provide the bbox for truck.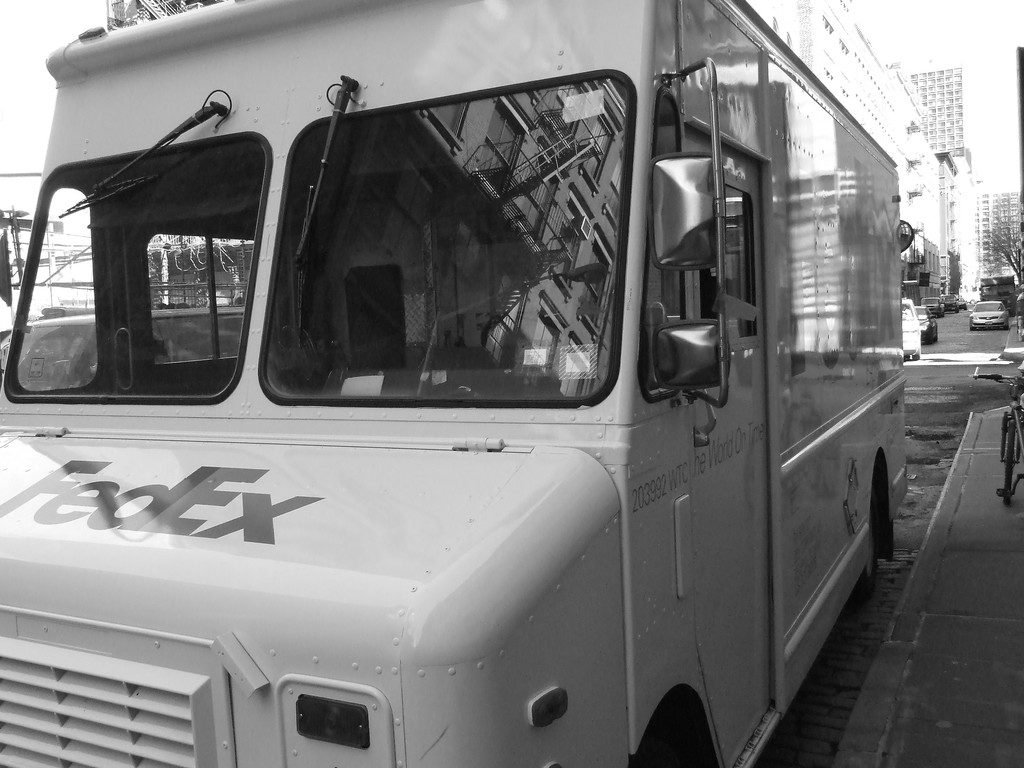
[0, 19, 938, 767].
